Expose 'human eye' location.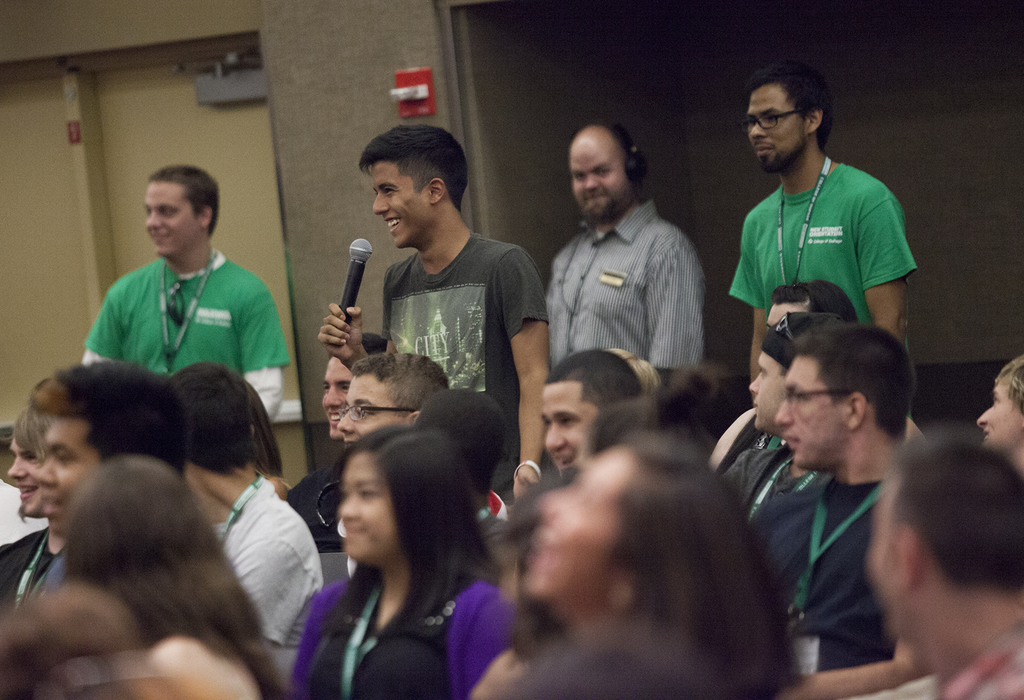
Exposed at l=28, t=448, r=42, b=464.
